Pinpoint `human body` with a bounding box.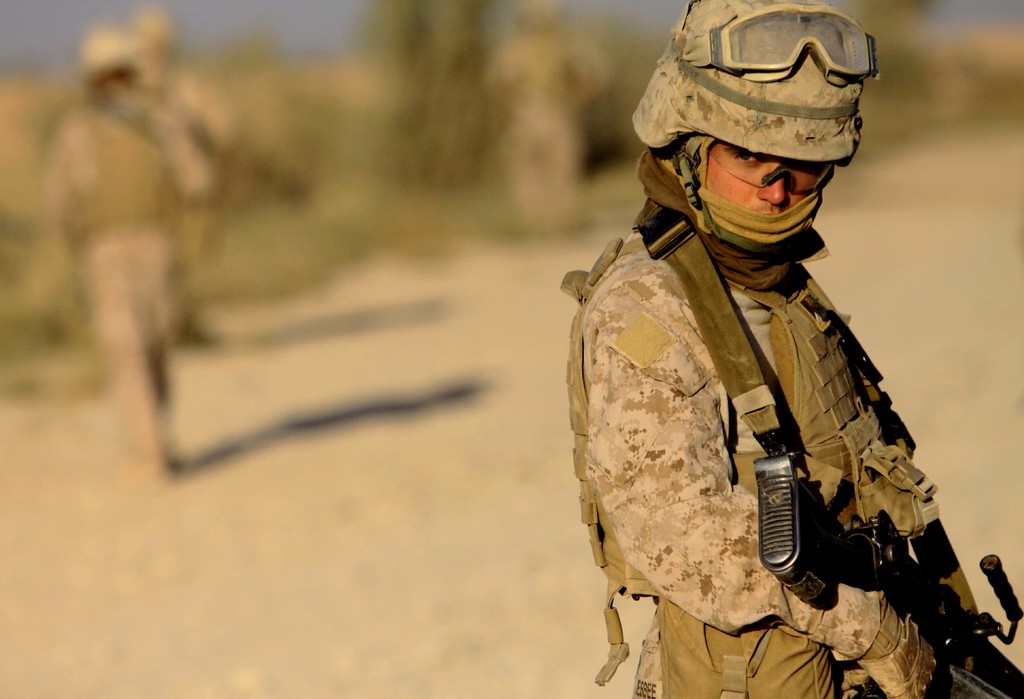
{"x1": 532, "y1": 52, "x2": 969, "y2": 698}.
